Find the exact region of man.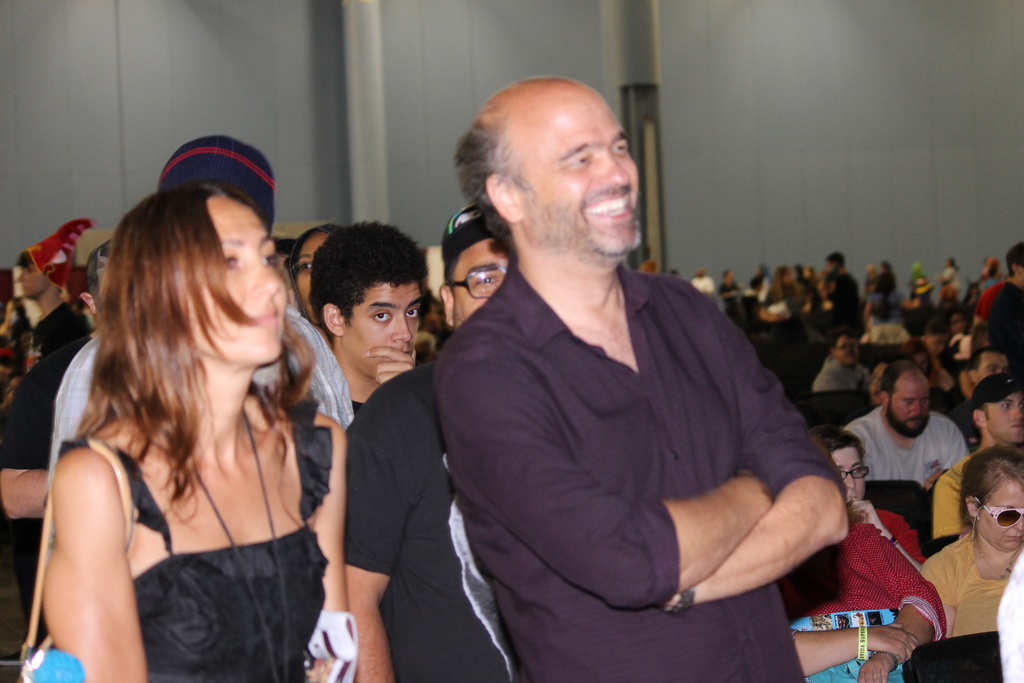
Exact region: <box>345,201,519,682</box>.
